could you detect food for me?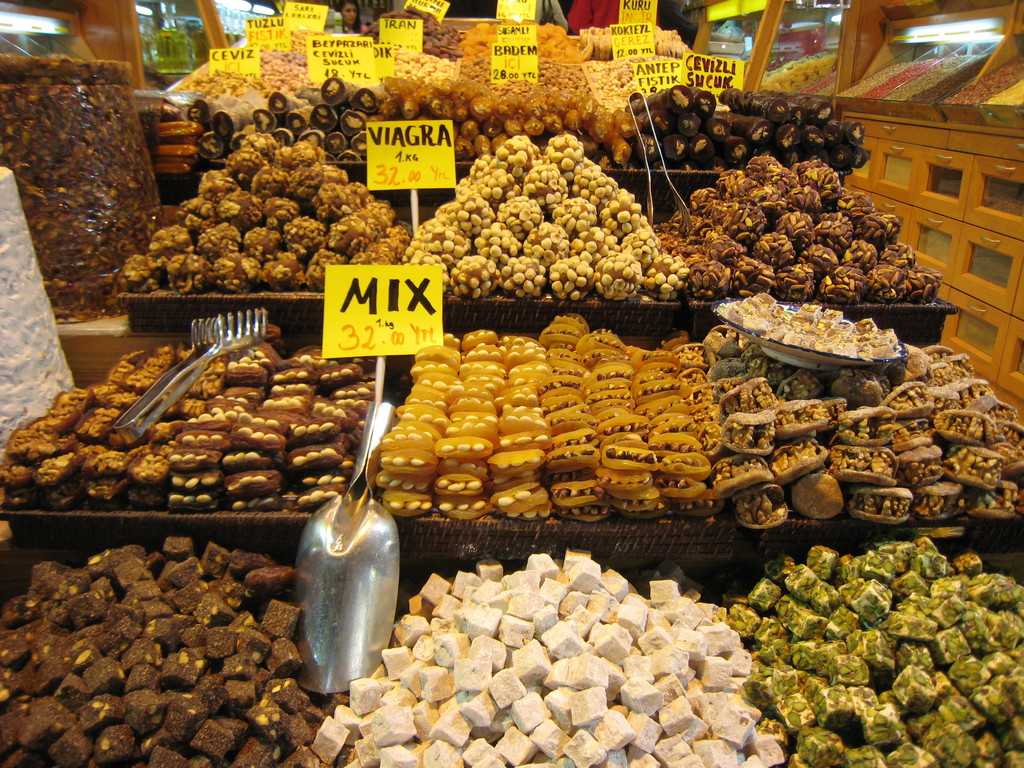
Detection result: x1=0 y1=532 x2=350 y2=767.
